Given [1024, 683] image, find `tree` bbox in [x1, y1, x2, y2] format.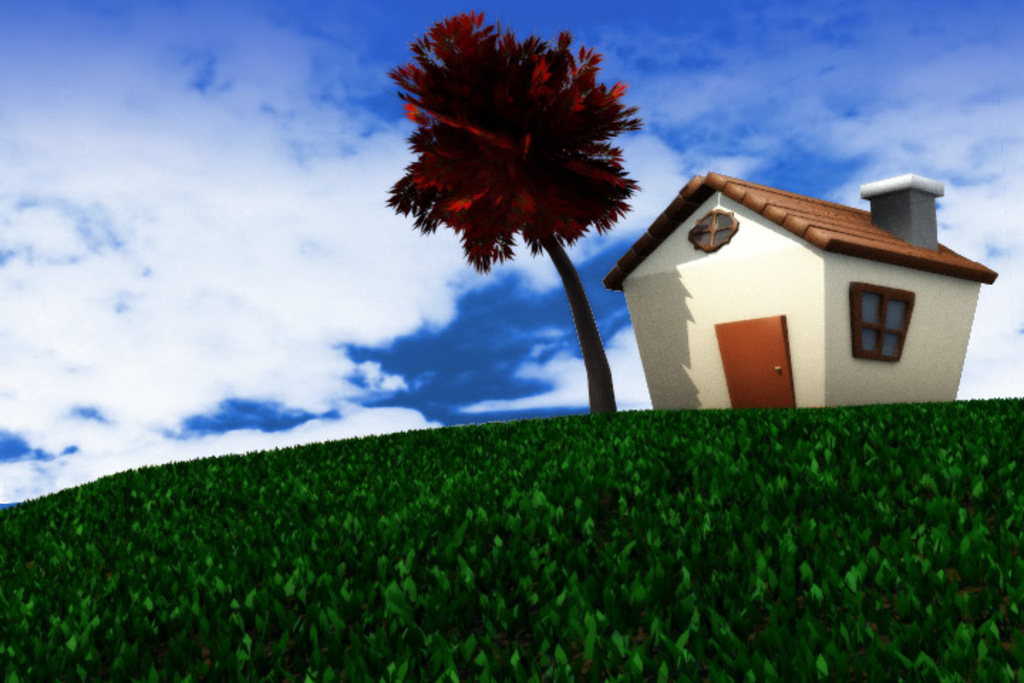
[370, 0, 657, 307].
